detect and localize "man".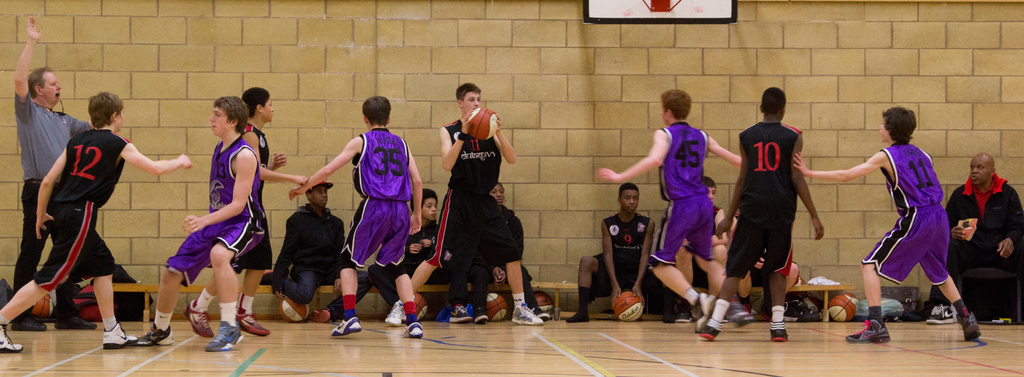
Localized at left=926, top=154, right=1023, bottom=325.
